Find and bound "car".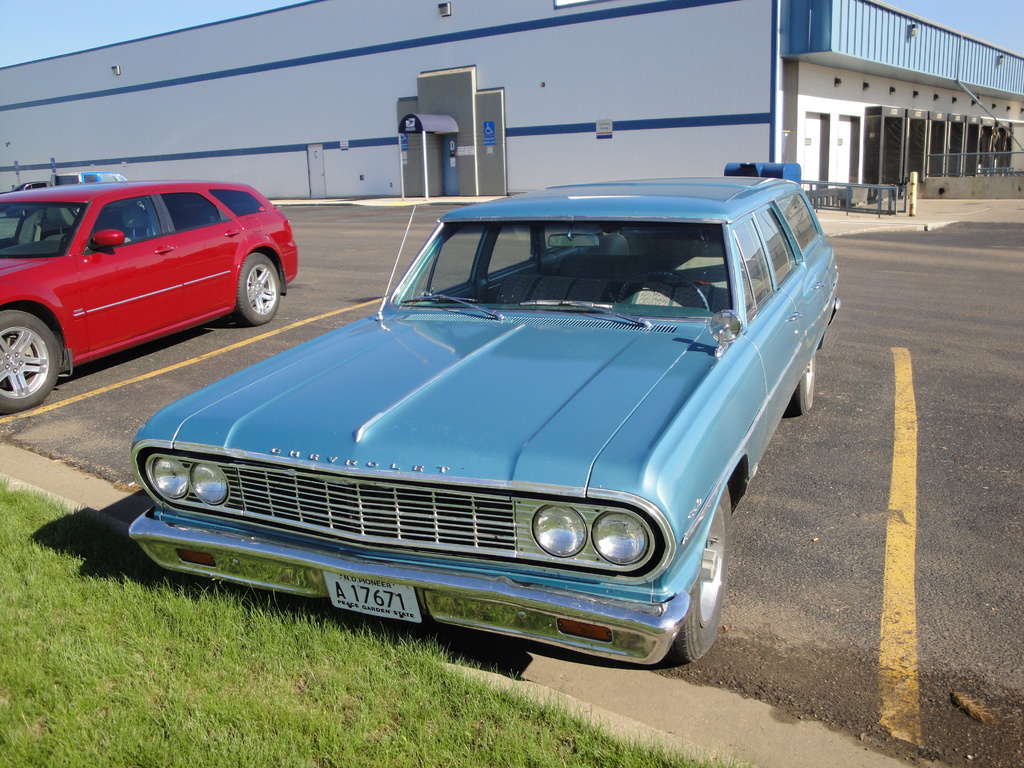
Bound: left=127, top=201, right=844, bottom=672.
